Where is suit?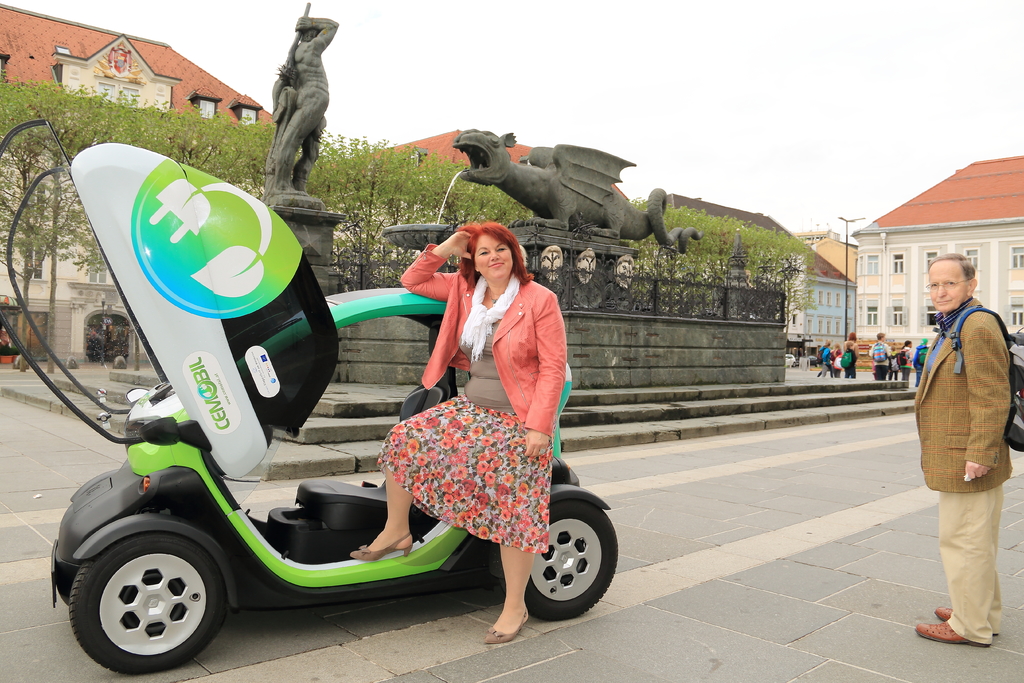
Rect(399, 240, 567, 439).
